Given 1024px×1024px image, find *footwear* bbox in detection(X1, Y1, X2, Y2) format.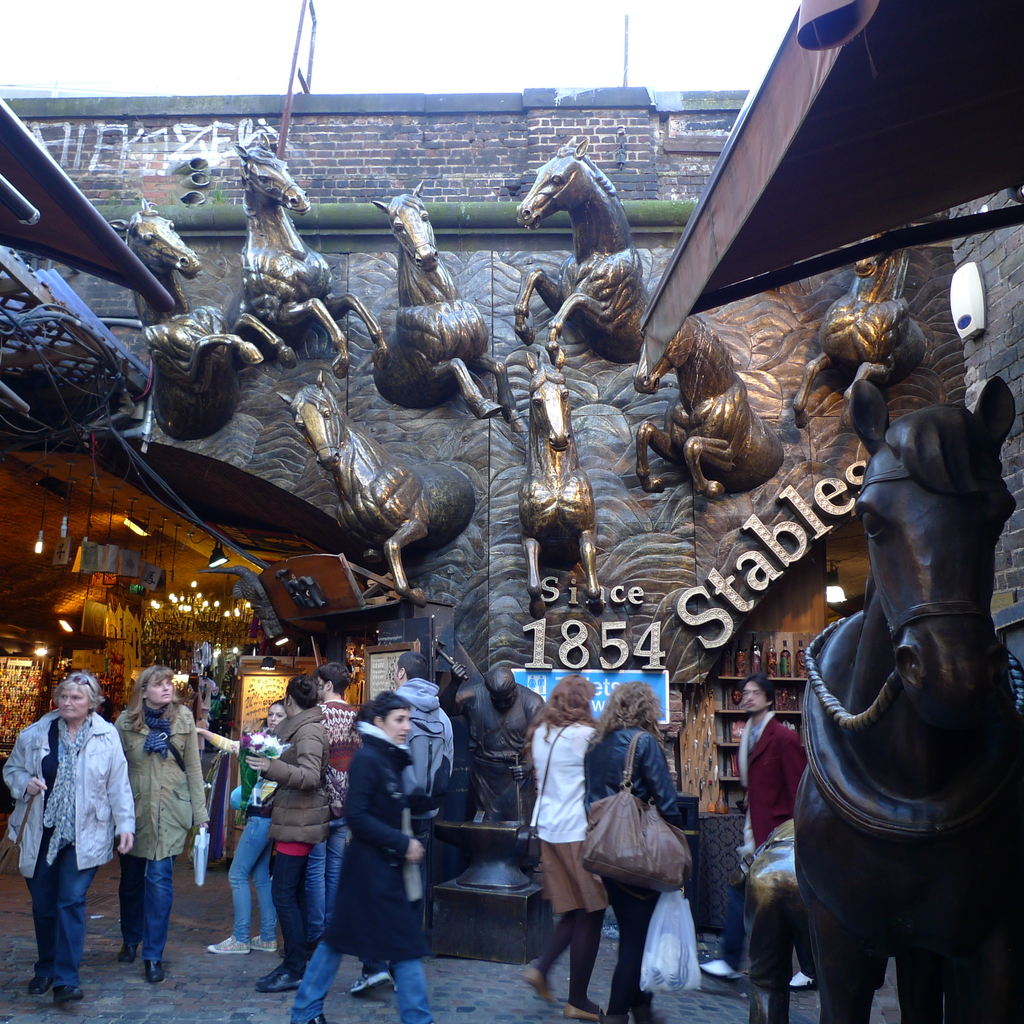
detection(109, 936, 138, 966).
